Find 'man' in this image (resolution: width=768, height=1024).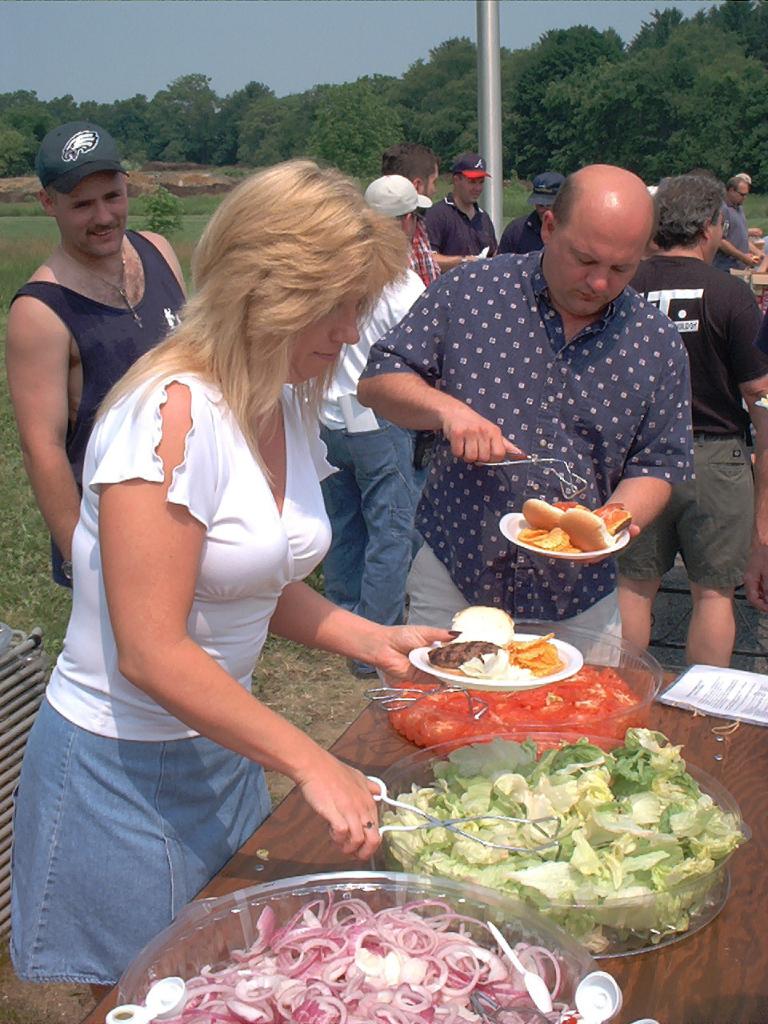
BBox(360, 162, 700, 658).
